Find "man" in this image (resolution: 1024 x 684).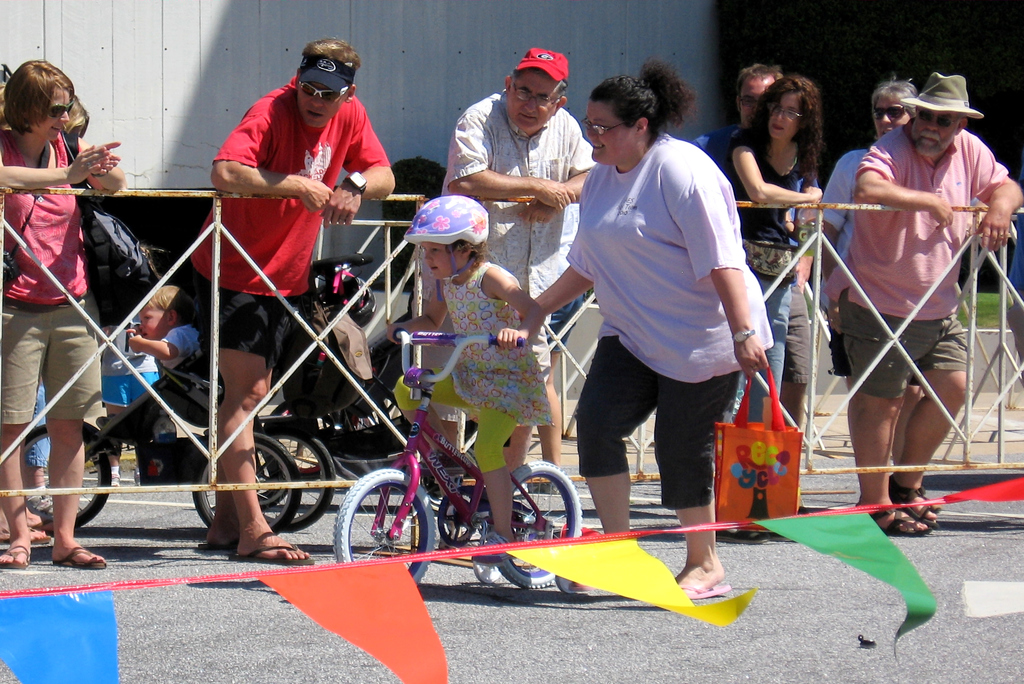
(191,33,406,566).
